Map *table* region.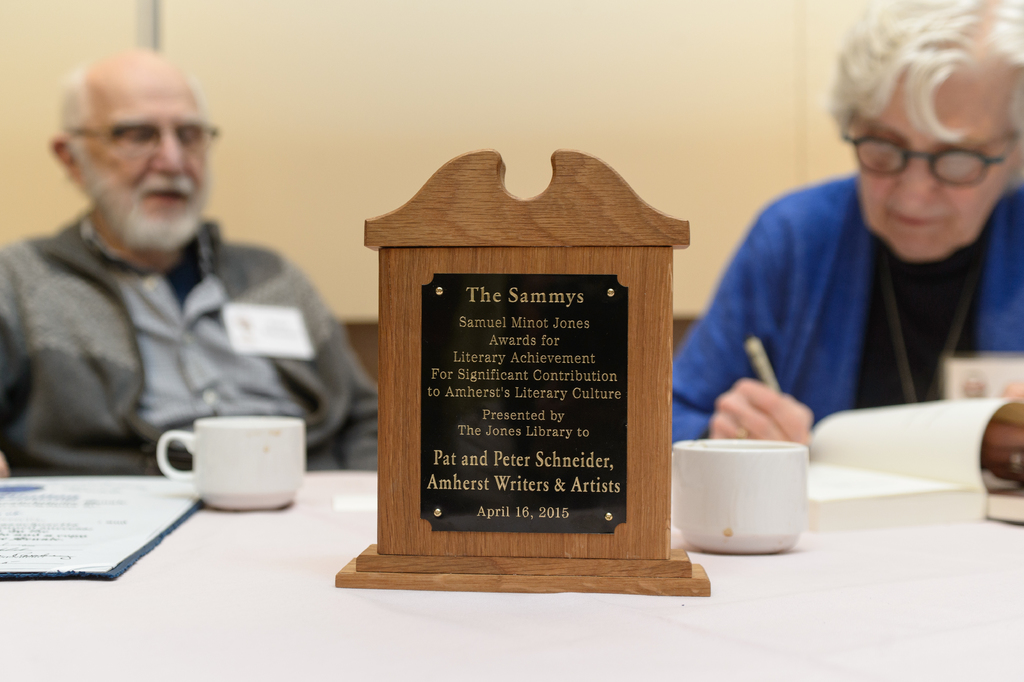
Mapped to x1=0 y1=463 x2=1023 y2=681.
